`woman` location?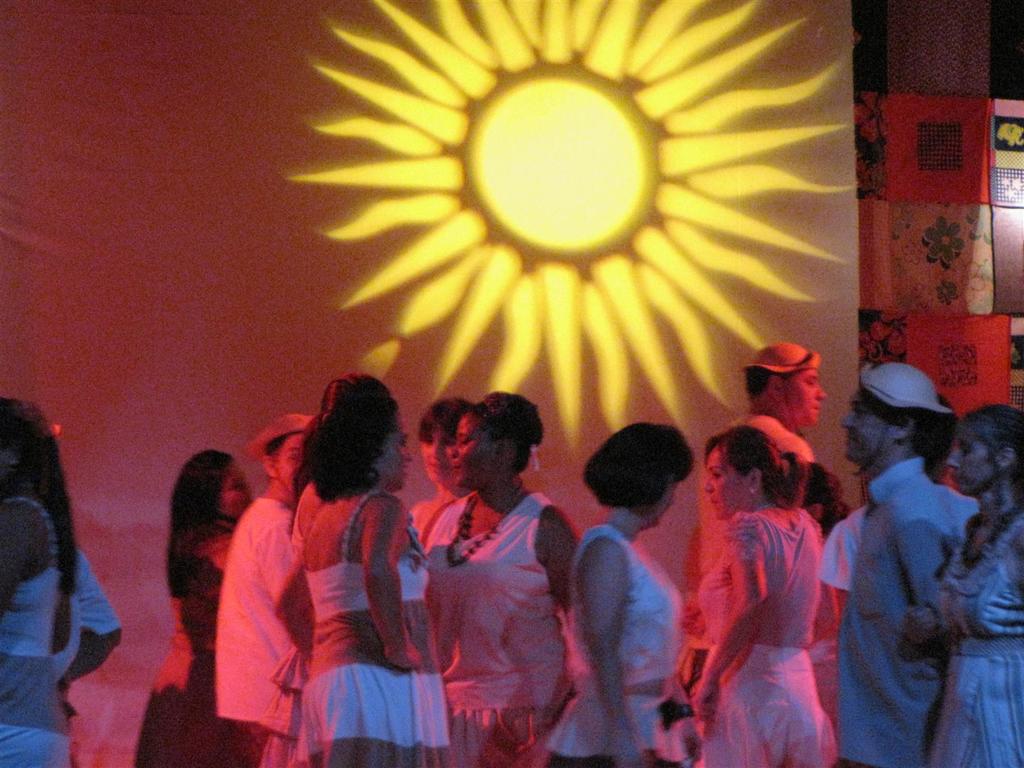
(902,402,1023,767)
